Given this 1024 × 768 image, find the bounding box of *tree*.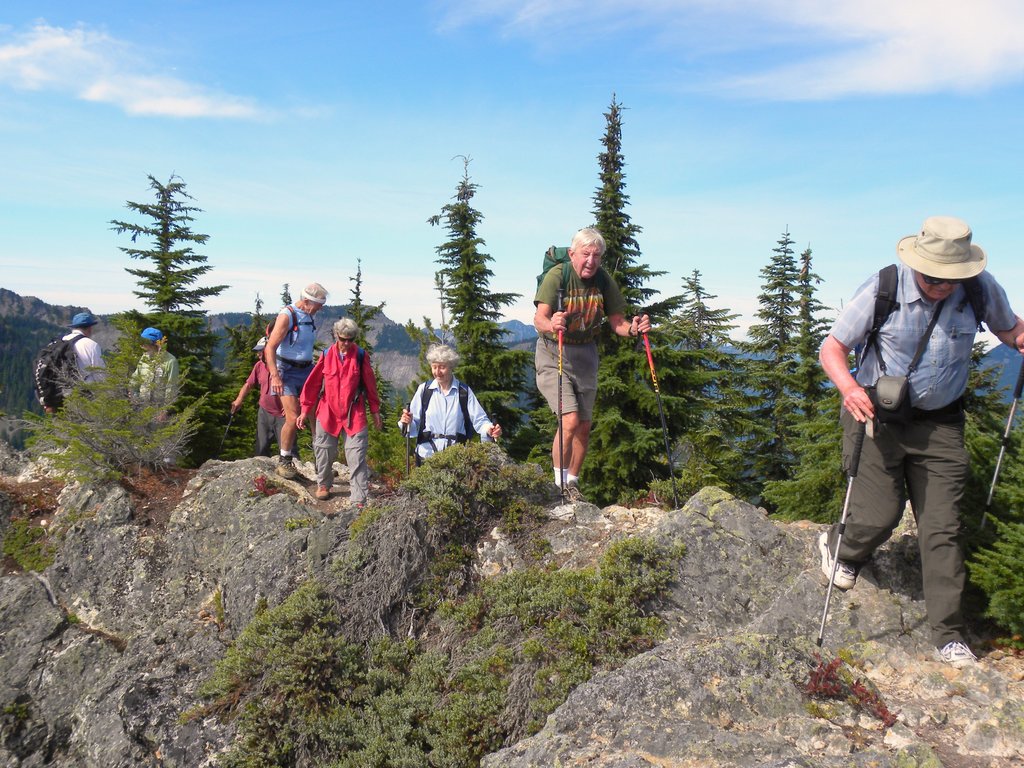
region(99, 155, 221, 372).
